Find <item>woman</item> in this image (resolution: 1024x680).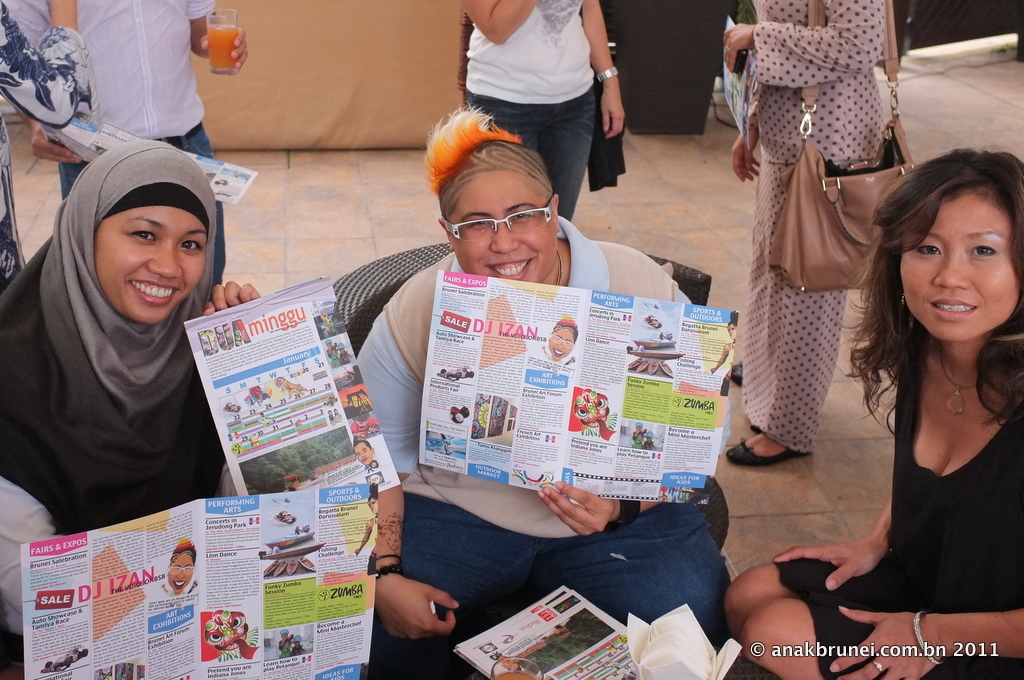
crop(455, 0, 638, 231).
